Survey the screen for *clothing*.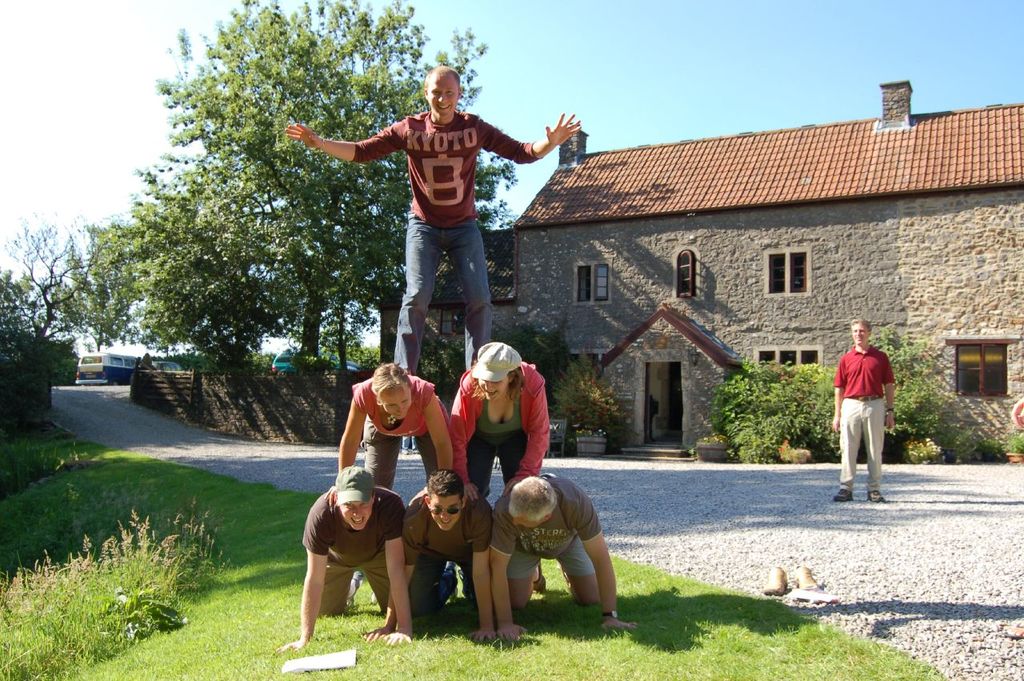
Survey found: 443/356/551/499.
